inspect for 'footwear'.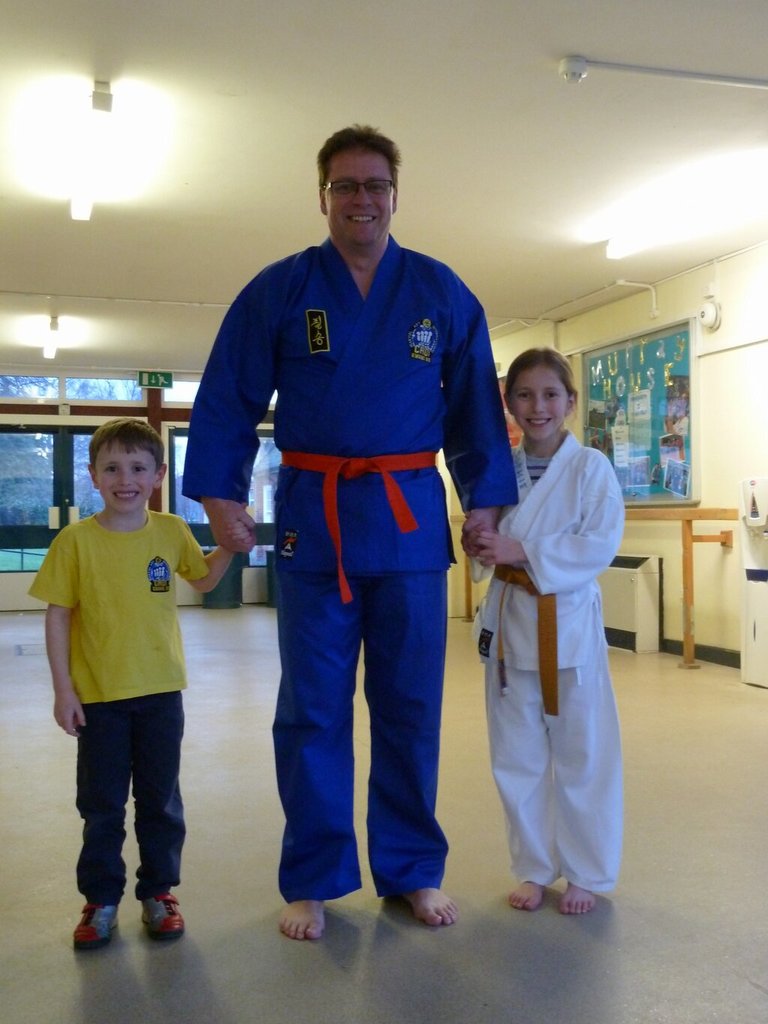
Inspection: region(139, 891, 184, 940).
